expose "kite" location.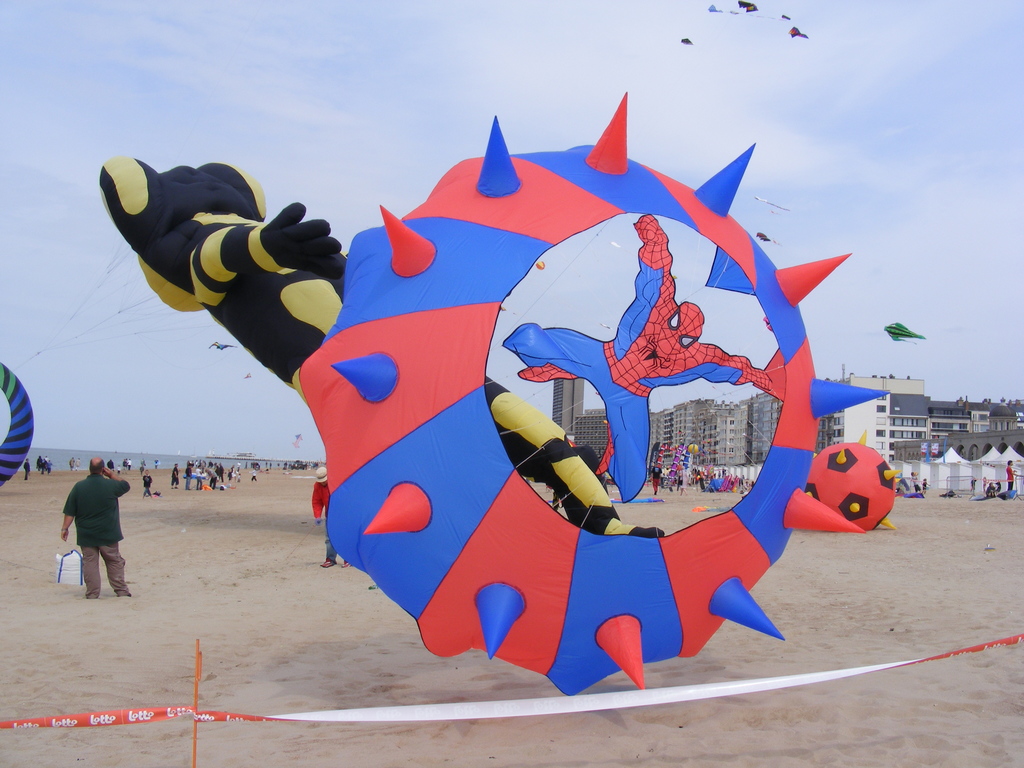
Exposed at (705,1,780,19).
